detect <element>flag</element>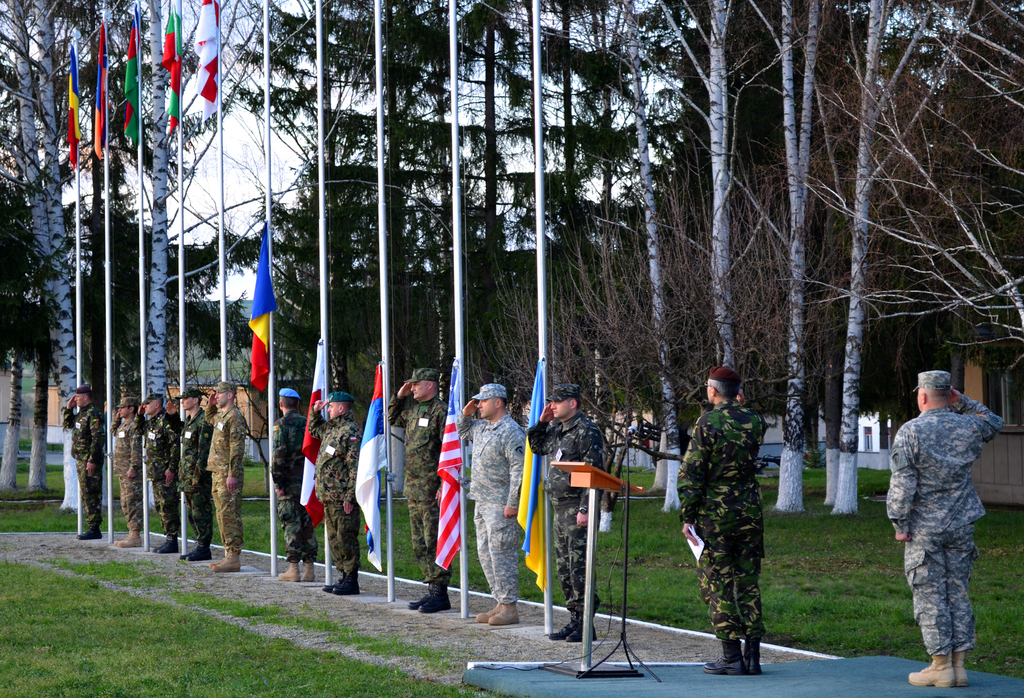
{"x1": 500, "y1": 366, "x2": 562, "y2": 610}
